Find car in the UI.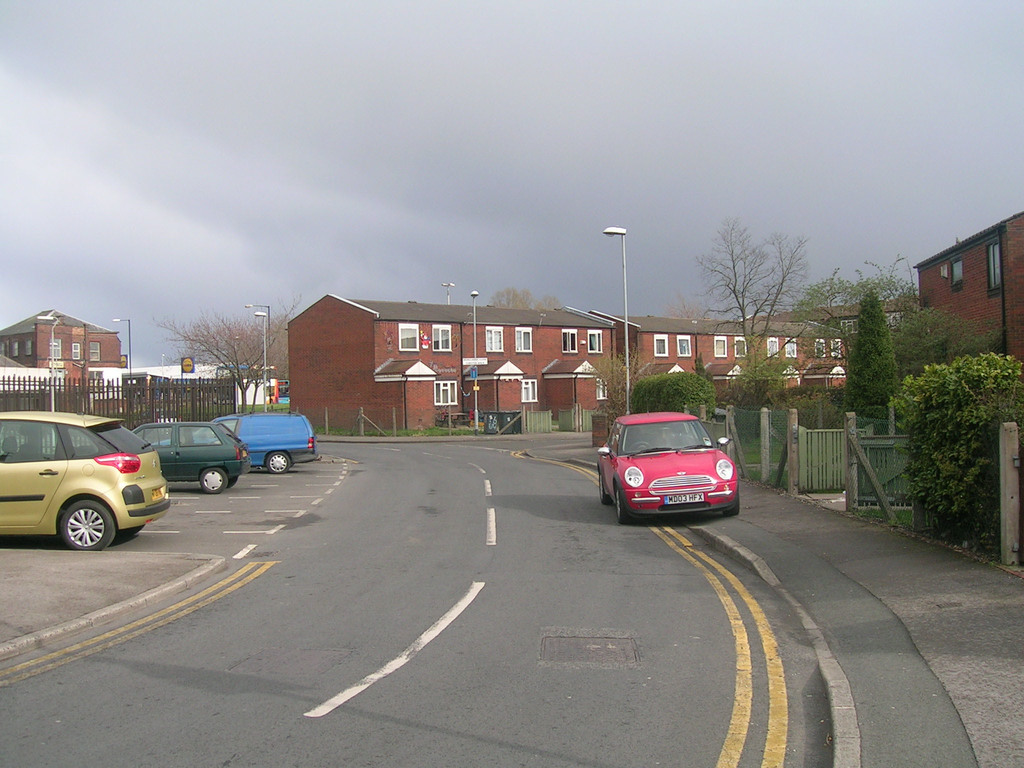
UI element at crop(0, 405, 169, 548).
